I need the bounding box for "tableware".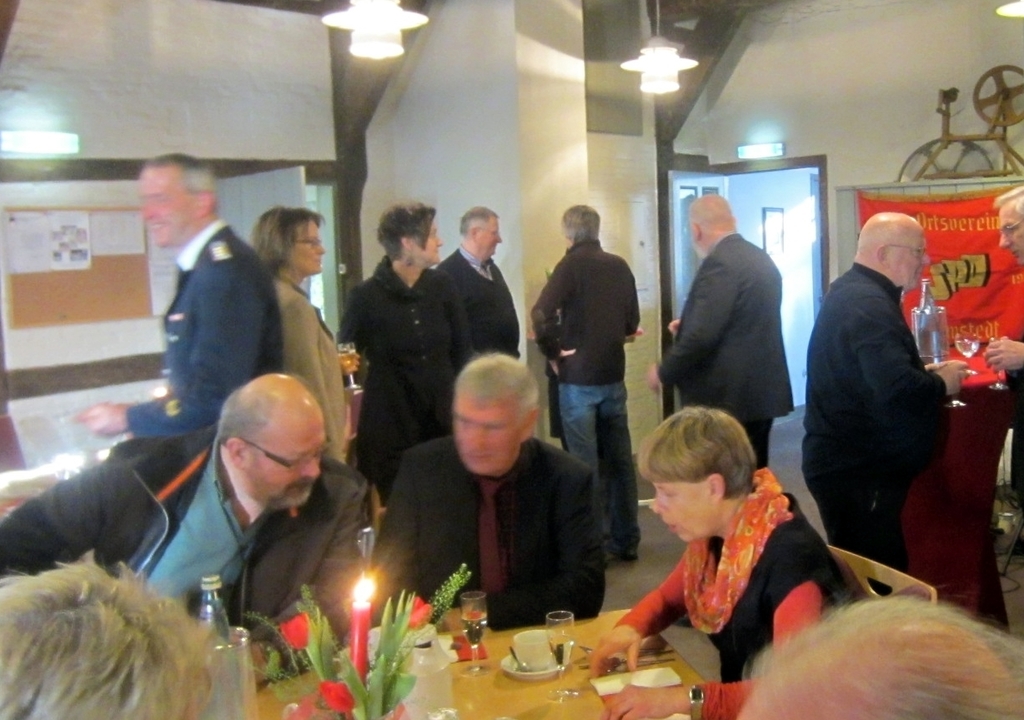
Here it is: box=[503, 628, 564, 683].
